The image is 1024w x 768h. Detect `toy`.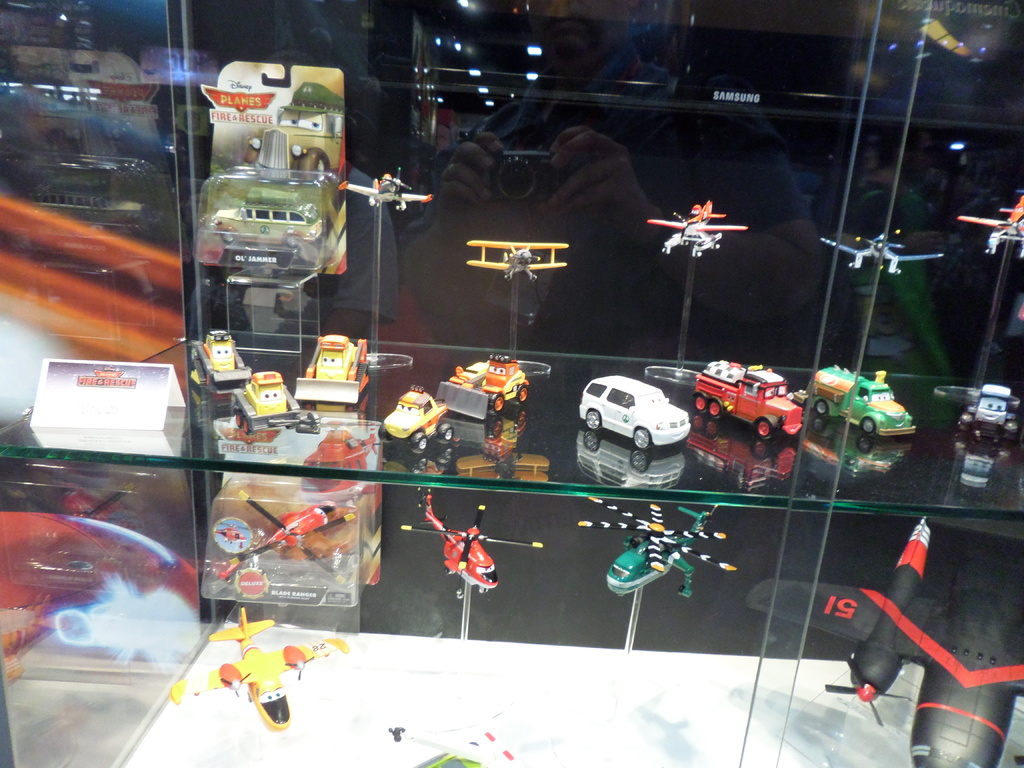
Detection: x1=298, y1=415, x2=377, y2=492.
